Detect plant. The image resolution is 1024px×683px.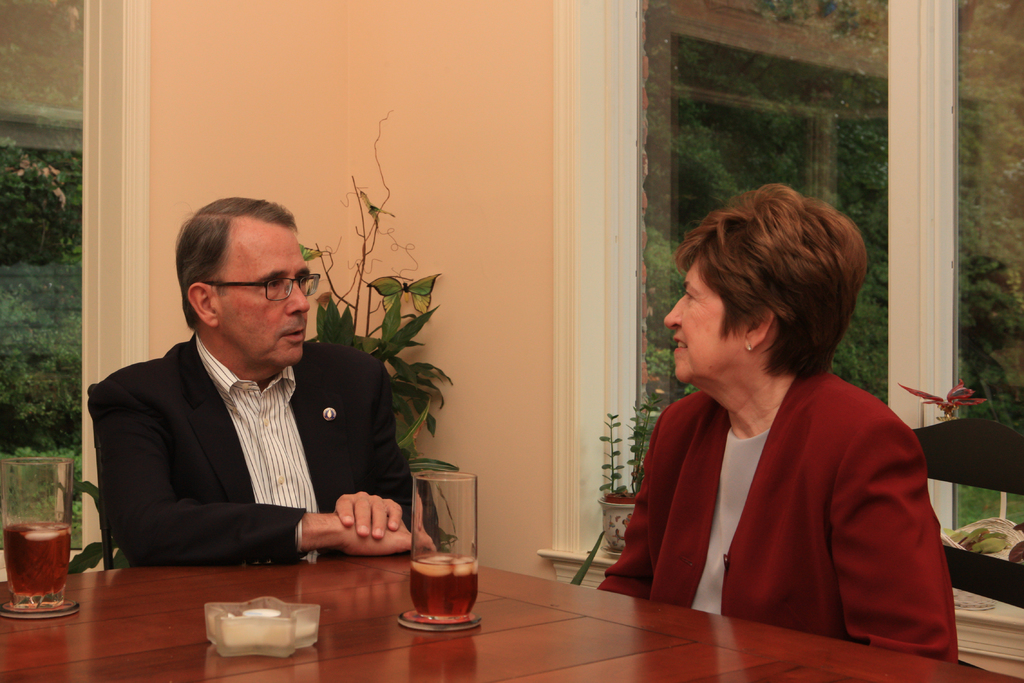
[890,385,999,429].
